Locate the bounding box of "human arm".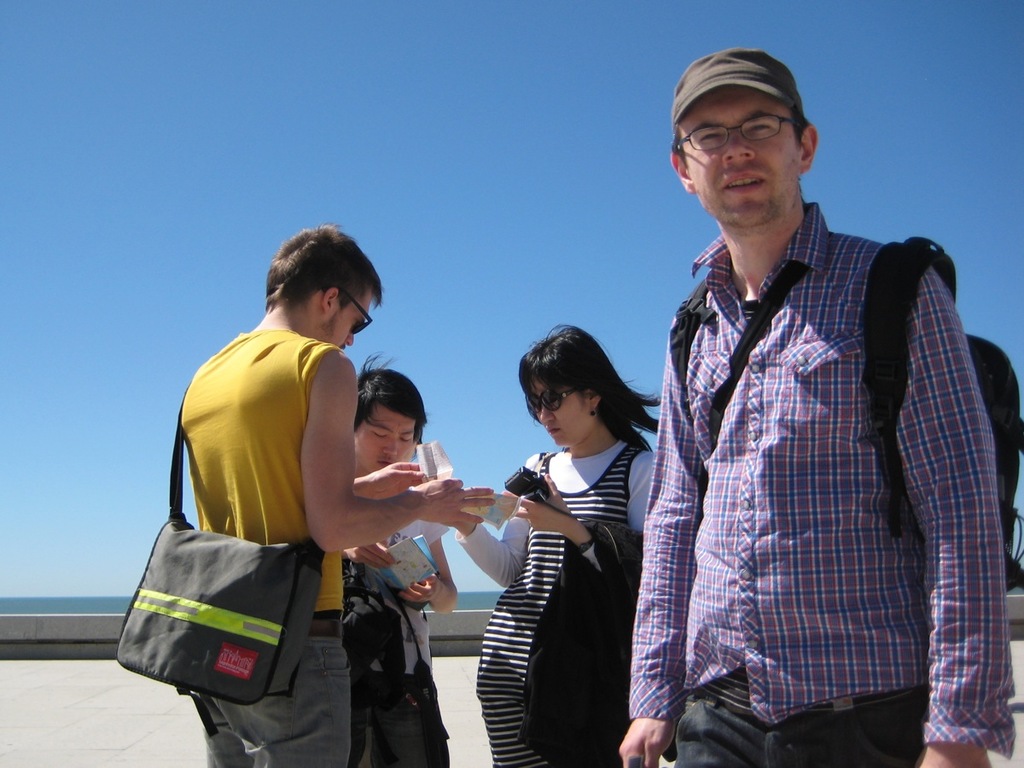
Bounding box: left=342, top=528, right=396, bottom=571.
